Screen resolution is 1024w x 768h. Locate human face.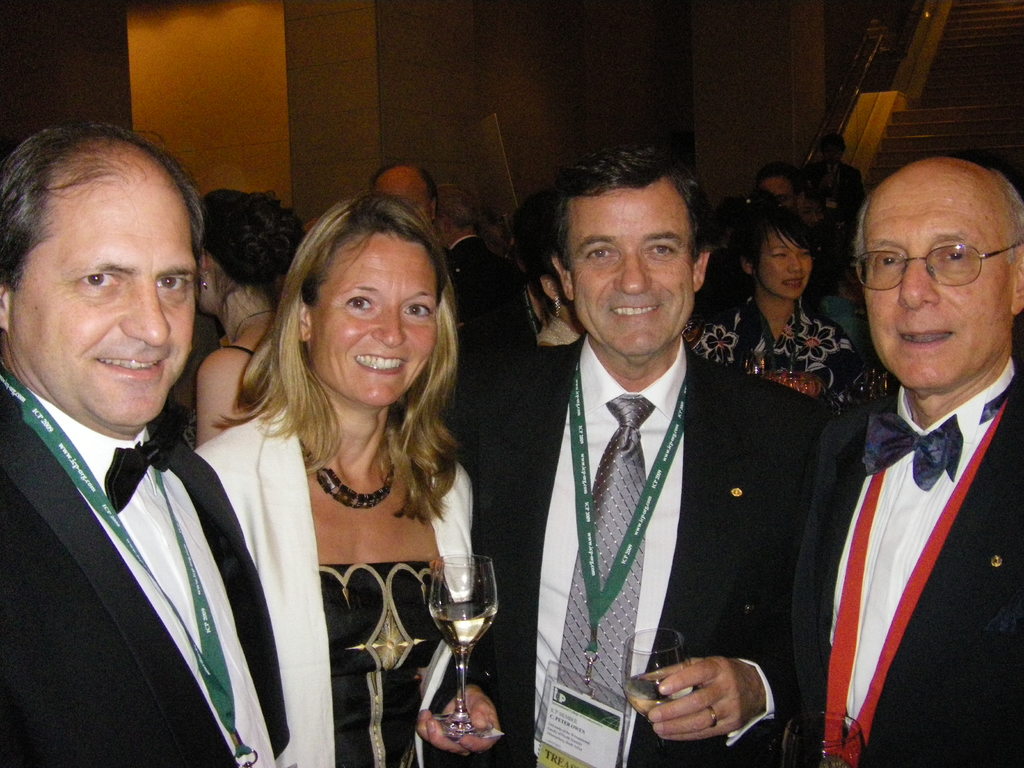
left=310, top=234, right=444, bottom=404.
